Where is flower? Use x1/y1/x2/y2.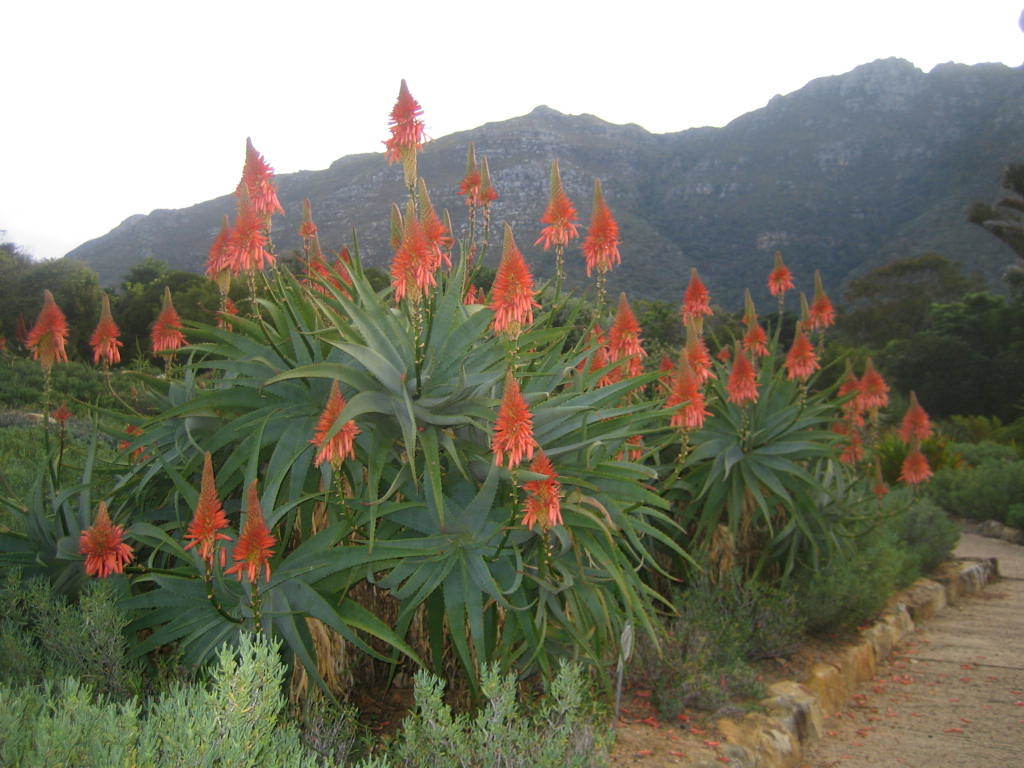
384/78/434/165.
